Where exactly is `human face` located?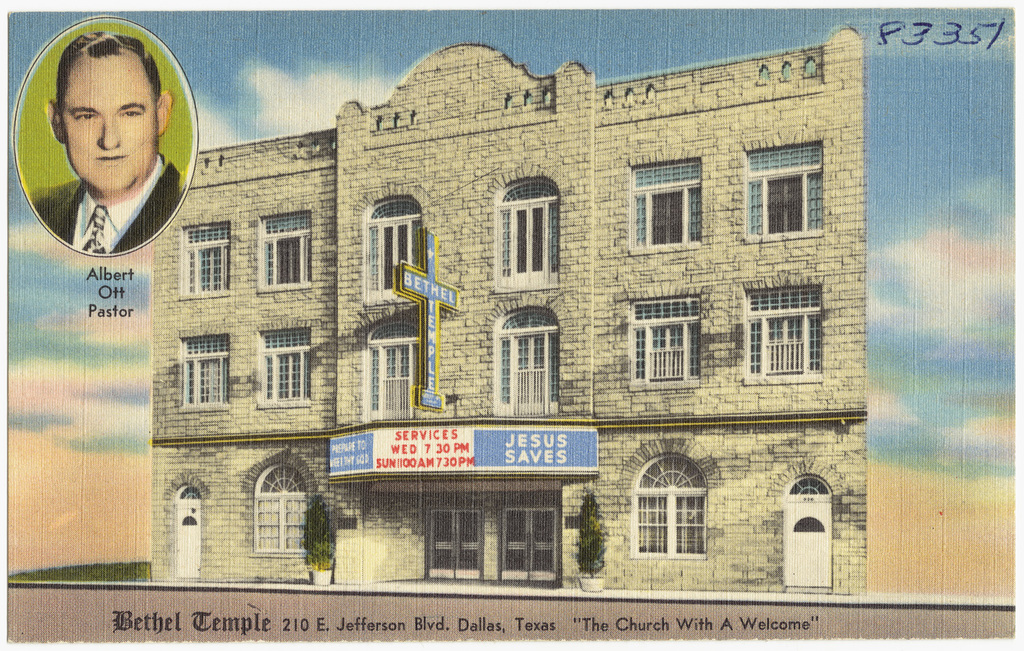
Its bounding box is 63, 53, 155, 188.
